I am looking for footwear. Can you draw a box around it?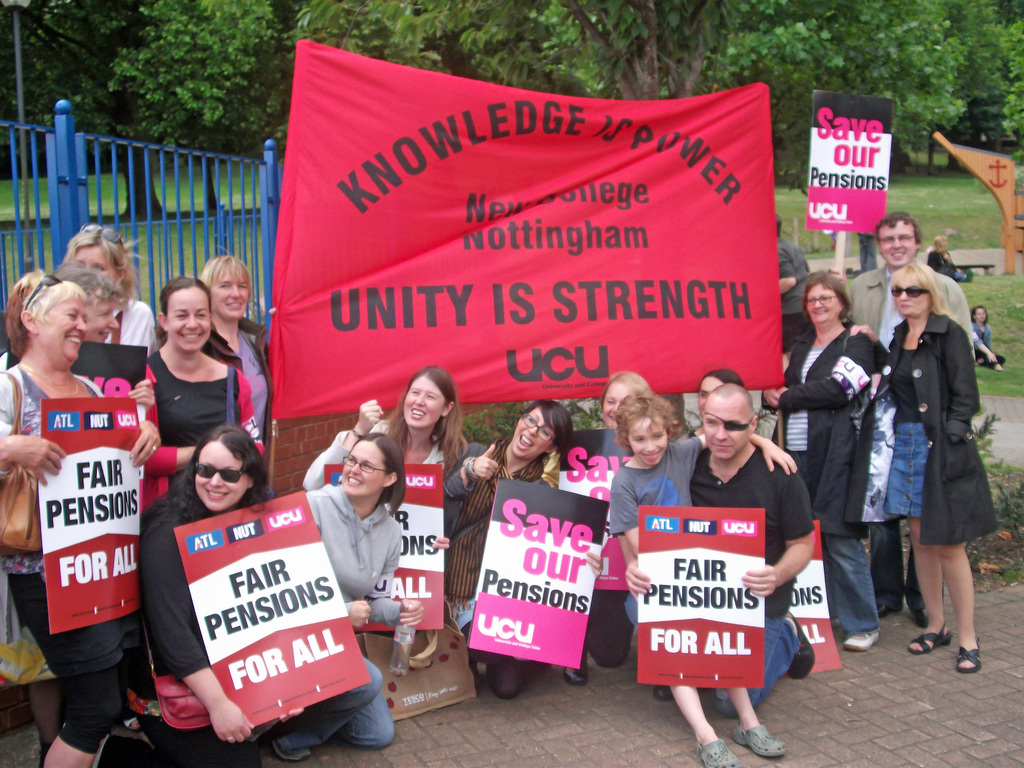
Sure, the bounding box is pyautogui.locateOnScreen(566, 650, 591, 688).
